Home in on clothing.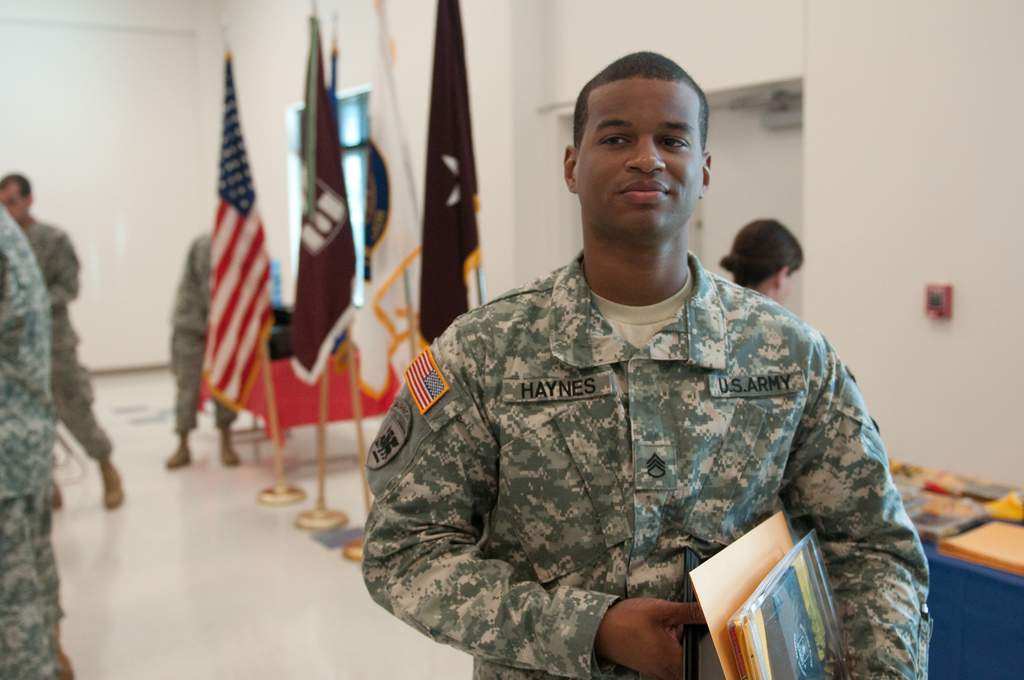
Homed in at pyautogui.locateOnScreen(0, 204, 66, 679).
